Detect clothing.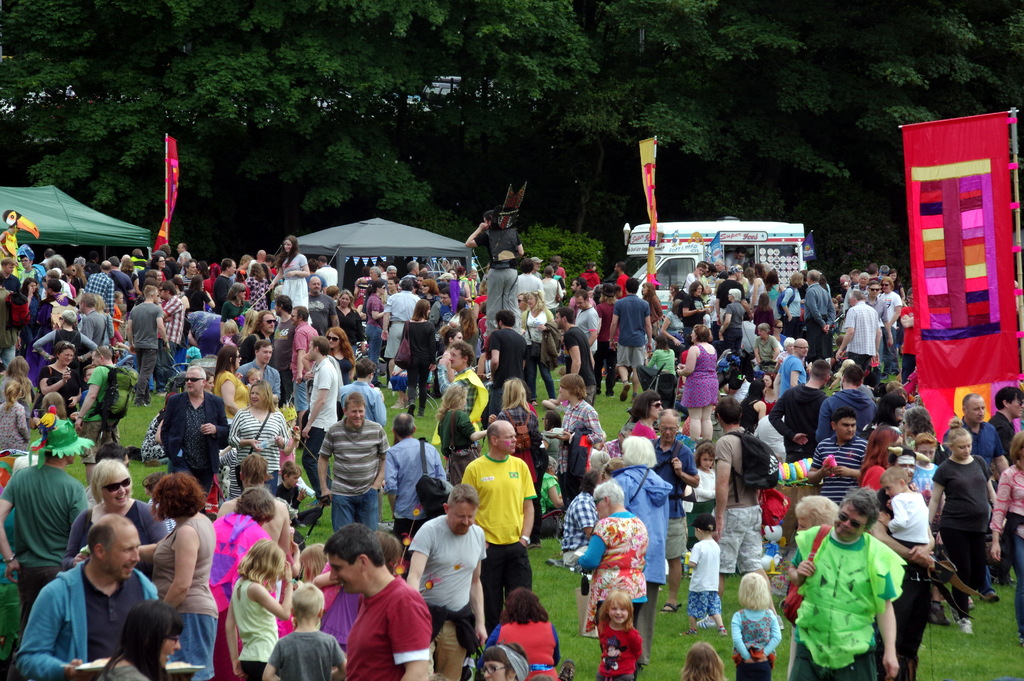
Detected at rect(408, 510, 488, 648).
